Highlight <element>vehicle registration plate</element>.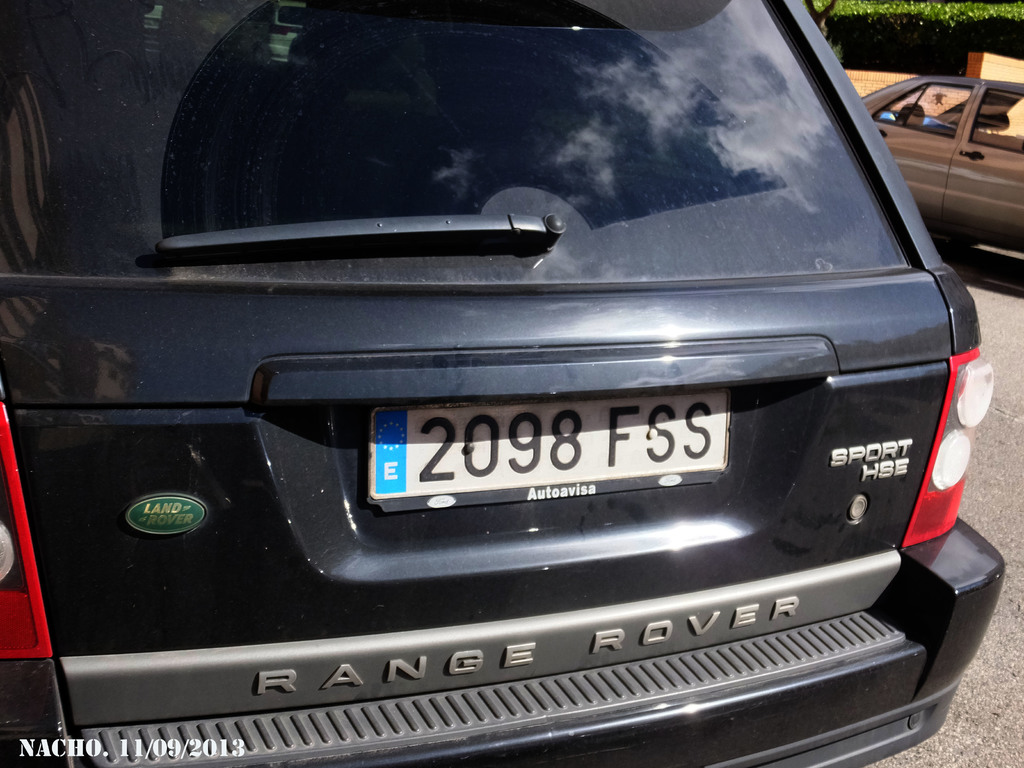
Highlighted region: 365/386/731/511.
